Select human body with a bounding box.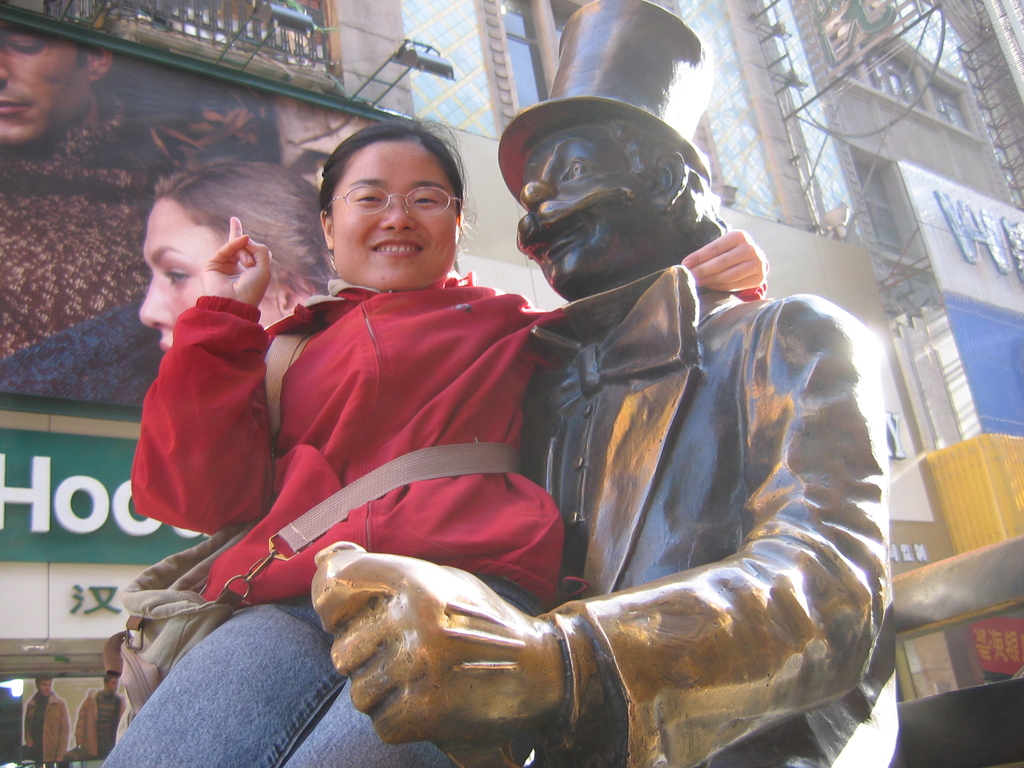
Rect(24, 677, 68, 767).
